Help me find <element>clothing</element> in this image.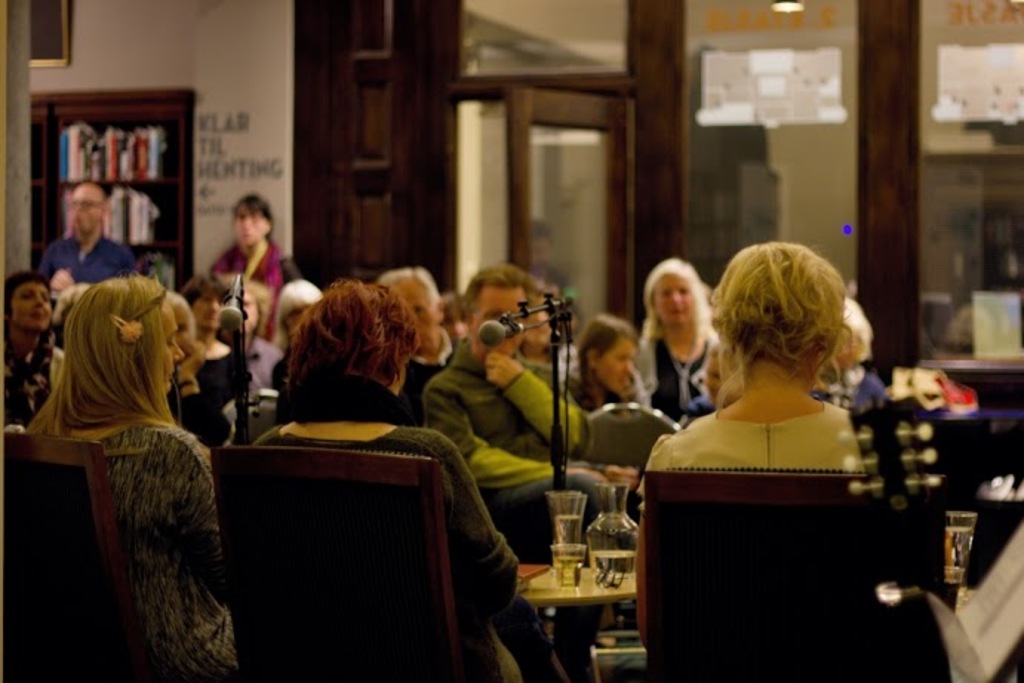
Found it: box(637, 403, 861, 513).
